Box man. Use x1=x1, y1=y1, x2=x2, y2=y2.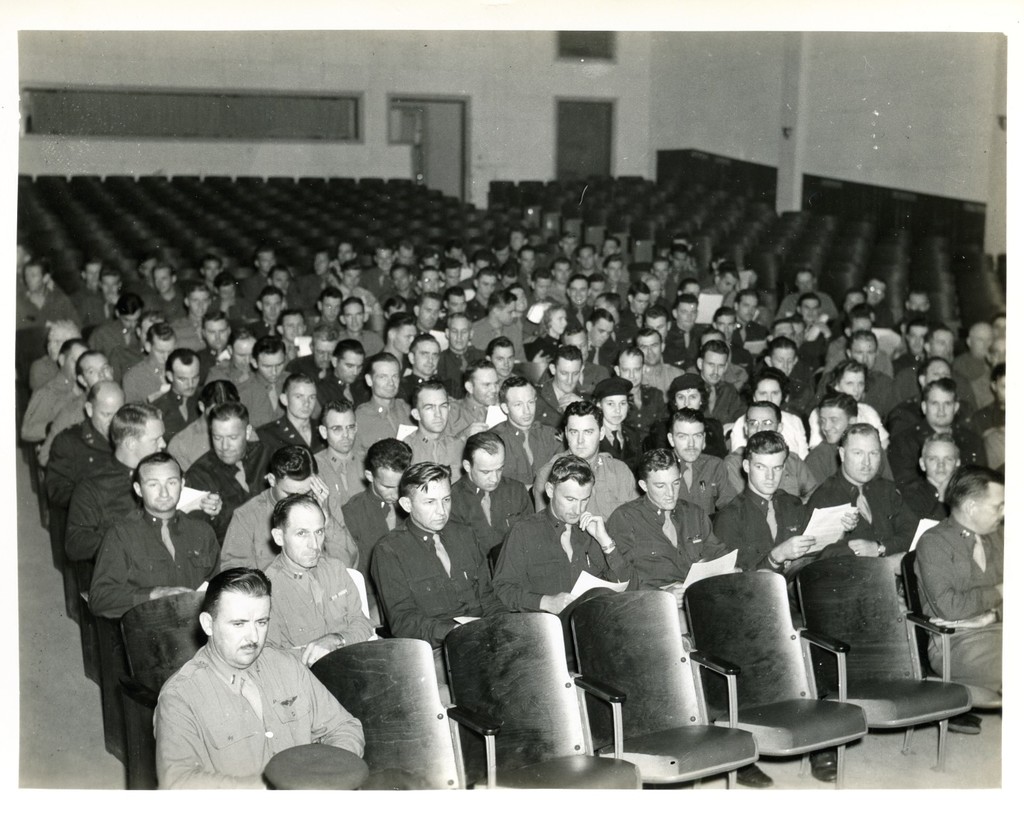
x1=453, y1=436, x2=537, y2=547.
